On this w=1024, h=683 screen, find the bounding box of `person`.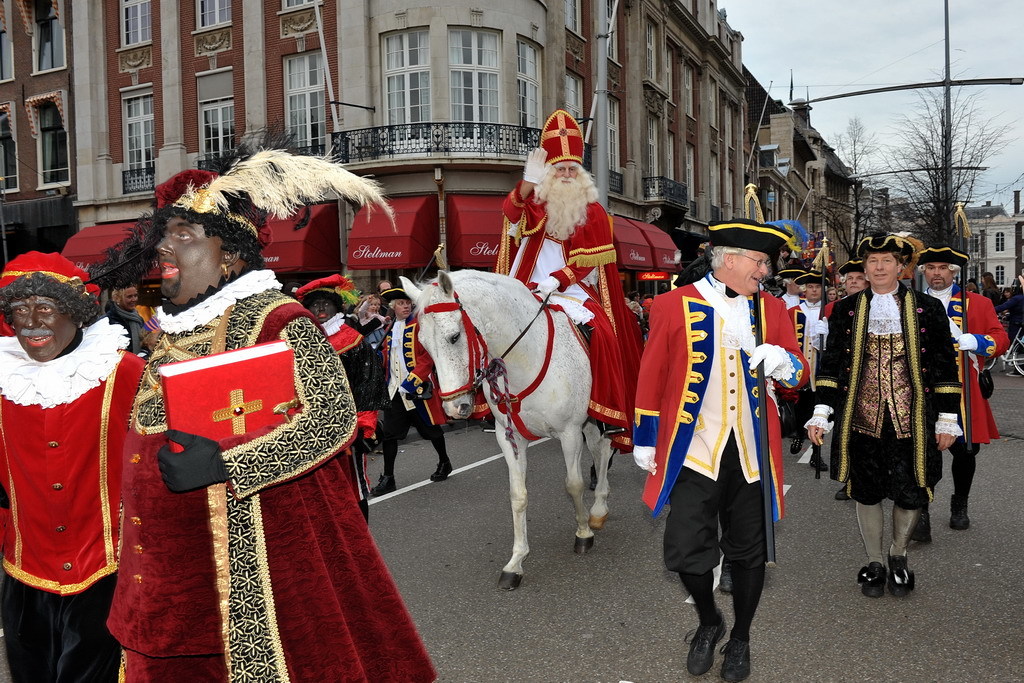
Bounding box: detection(907, 247, 1012, 550).
